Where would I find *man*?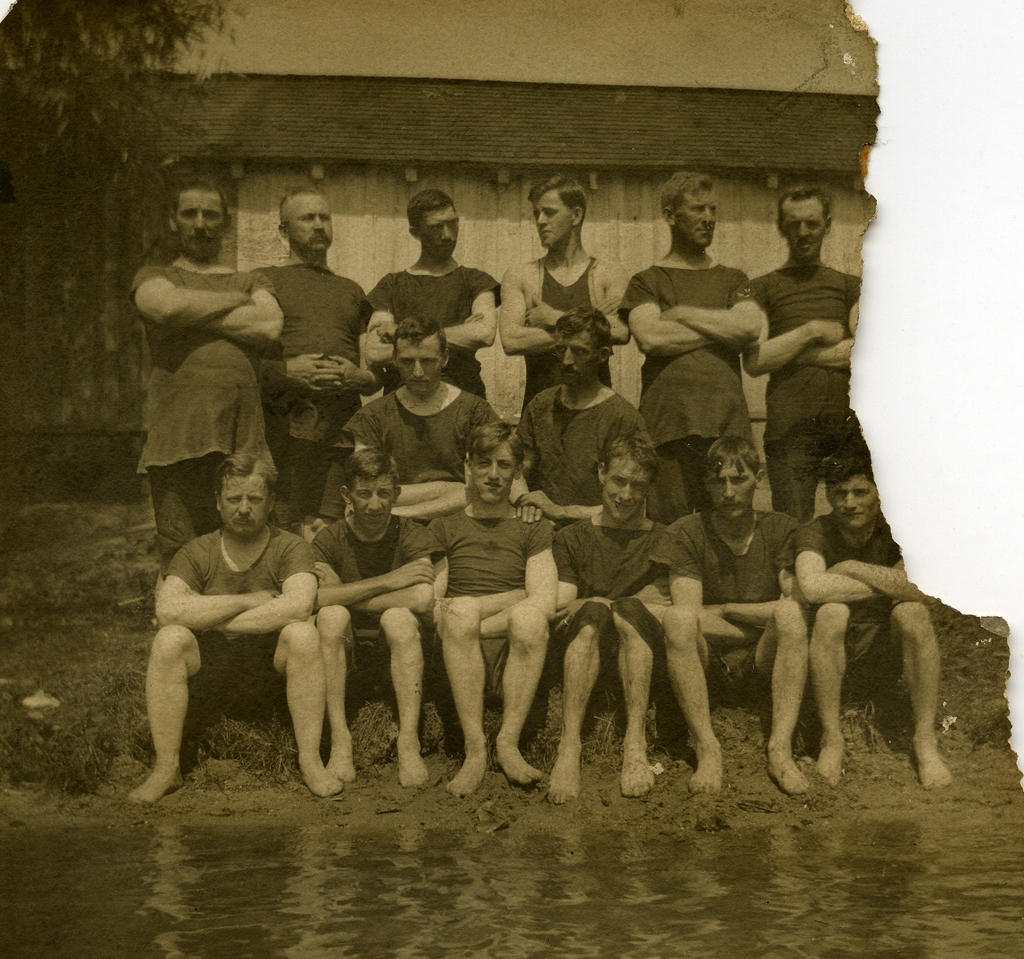
At region(134, 182, 286, 565).
